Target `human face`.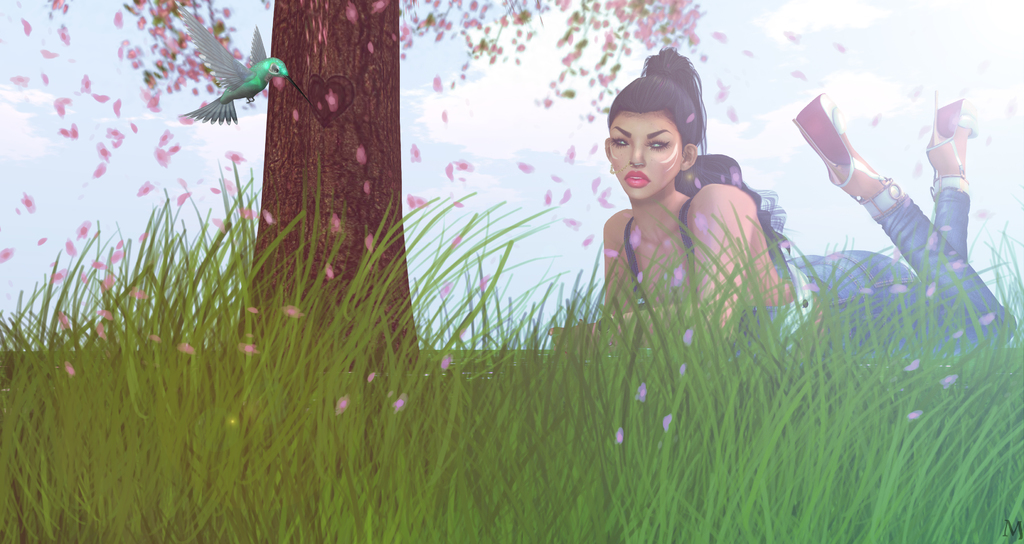
Target region: 610:110:681:200.
